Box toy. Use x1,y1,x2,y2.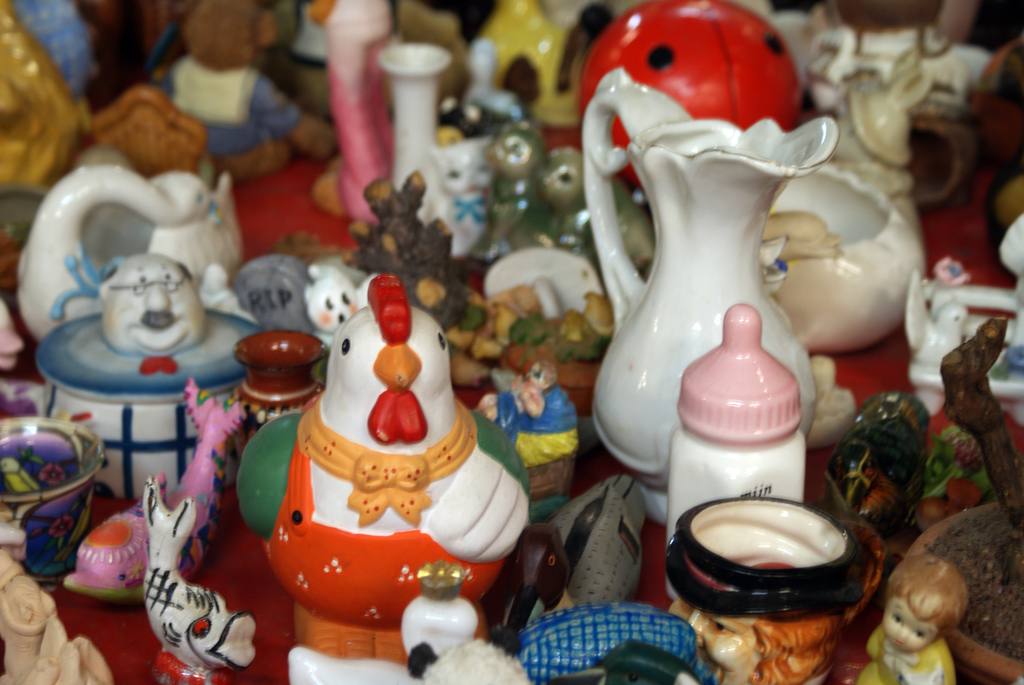
746,63,930,352.
